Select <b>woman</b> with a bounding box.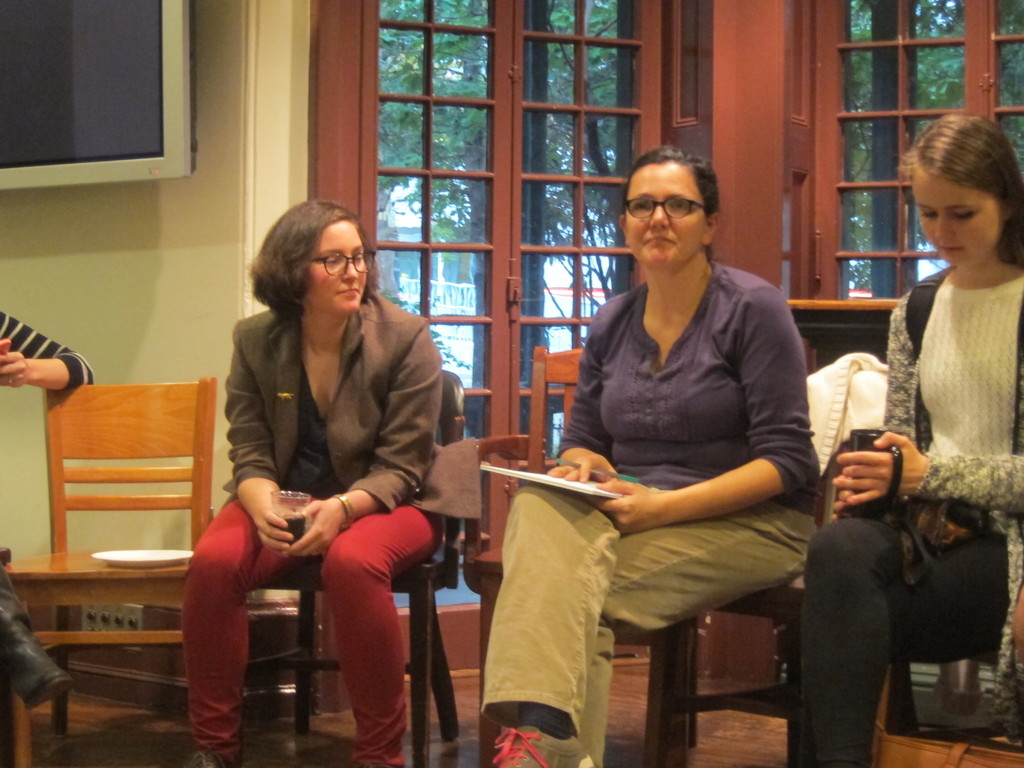
[x1=787, y1=108, x2=1023, y2=767].
